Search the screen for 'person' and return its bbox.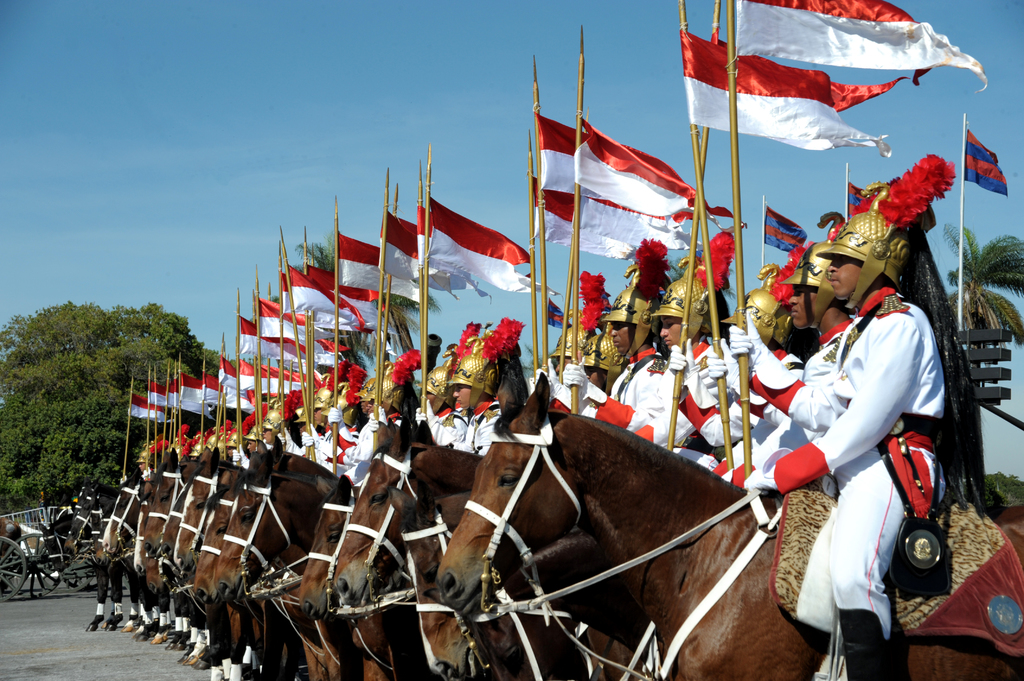
Found: [724,202,948,680].
